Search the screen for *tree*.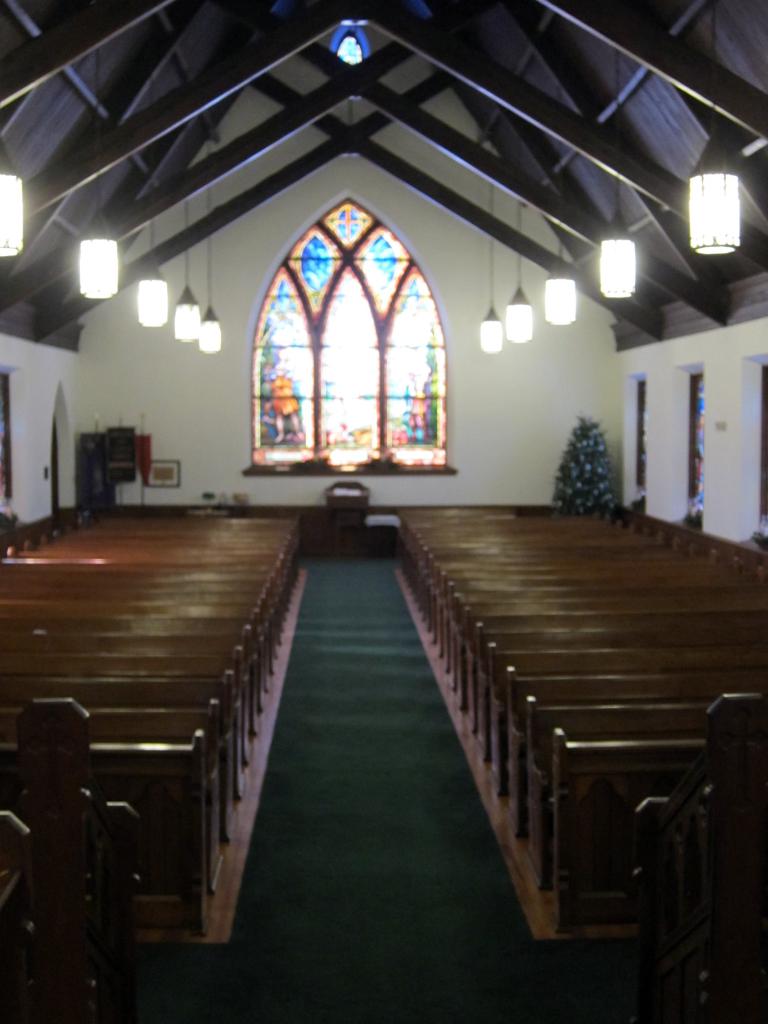
Found at (551, 413, 603, 509).
